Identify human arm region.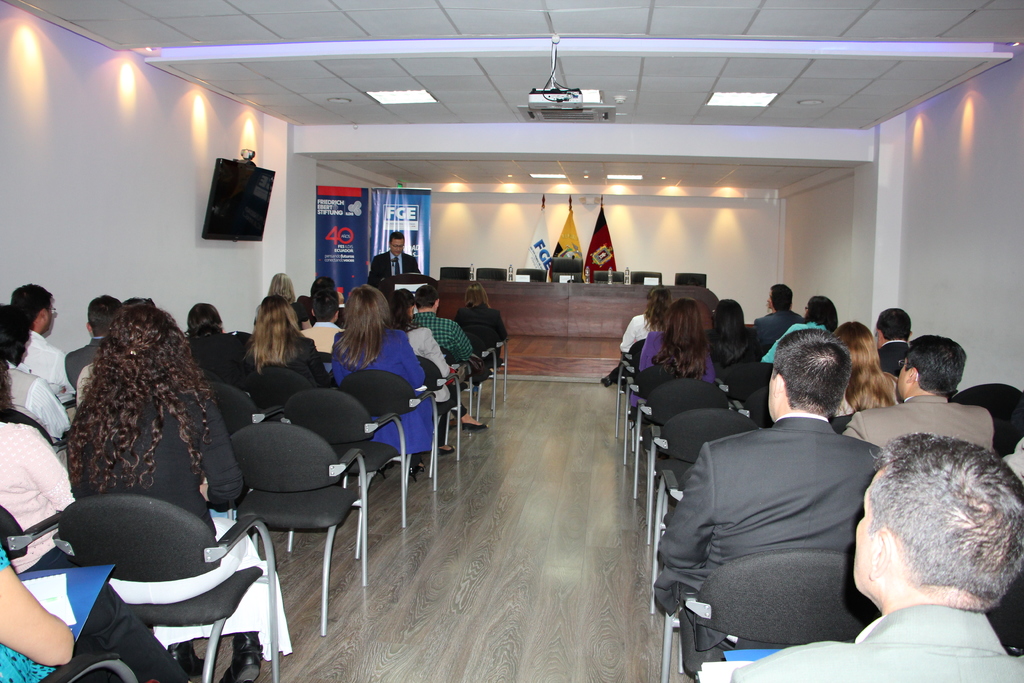
Region: {"left": 495, "top": 313, "right": 509, "bottom": 349}.
